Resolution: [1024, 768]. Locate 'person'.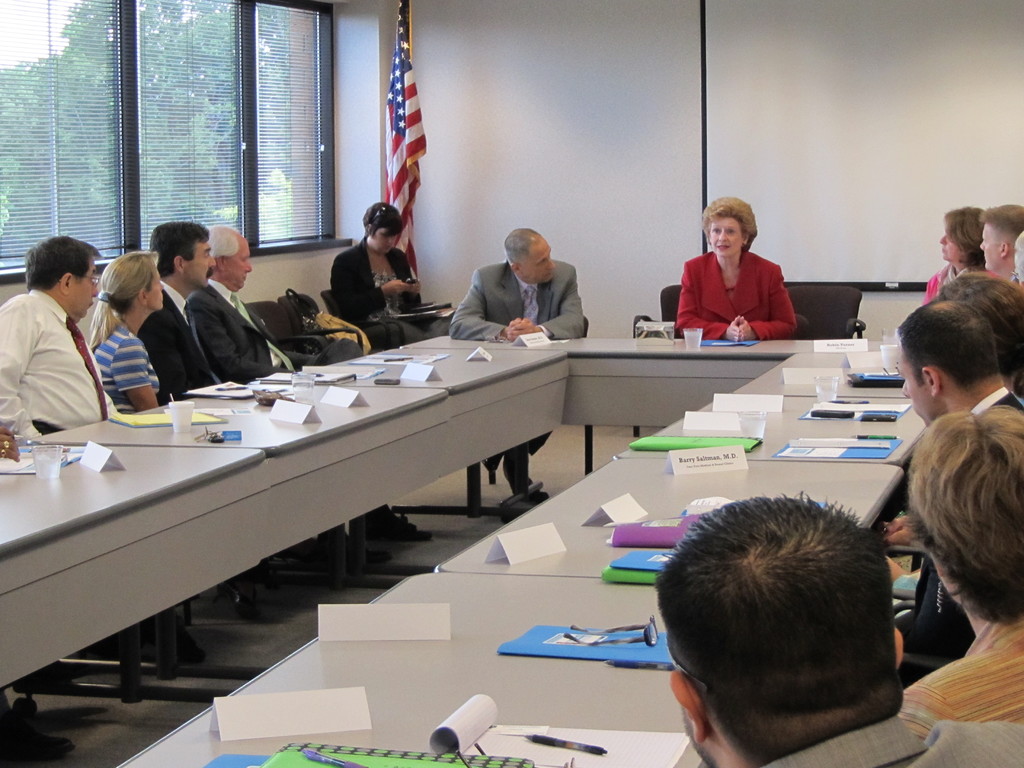
[675,197,796,336].
